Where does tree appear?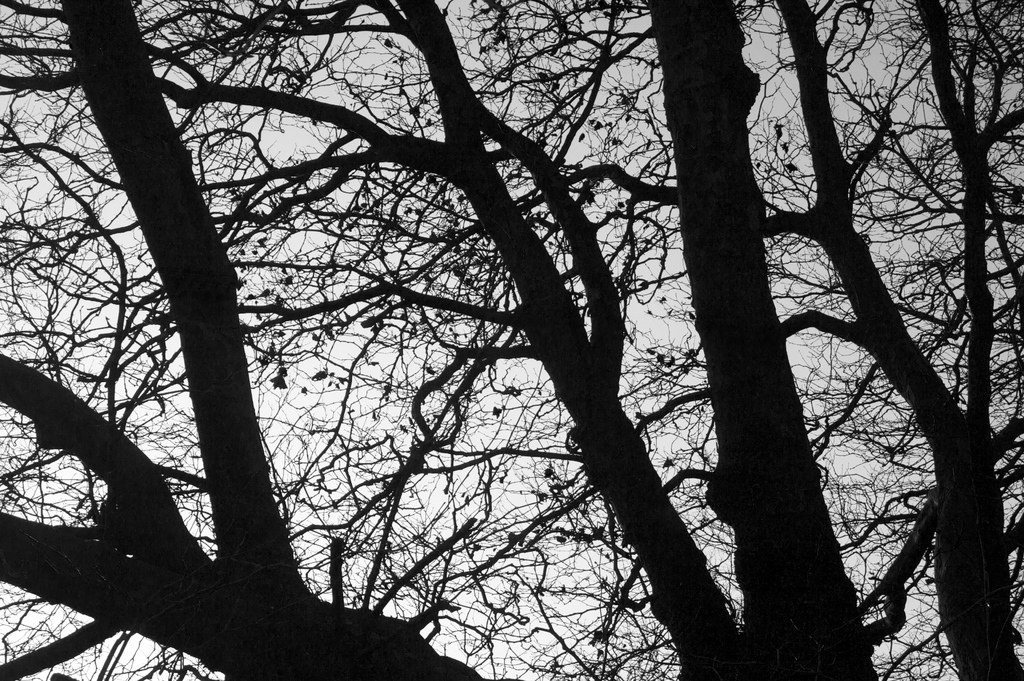
Appears at bbox=(2, 0, 1022, 678).
